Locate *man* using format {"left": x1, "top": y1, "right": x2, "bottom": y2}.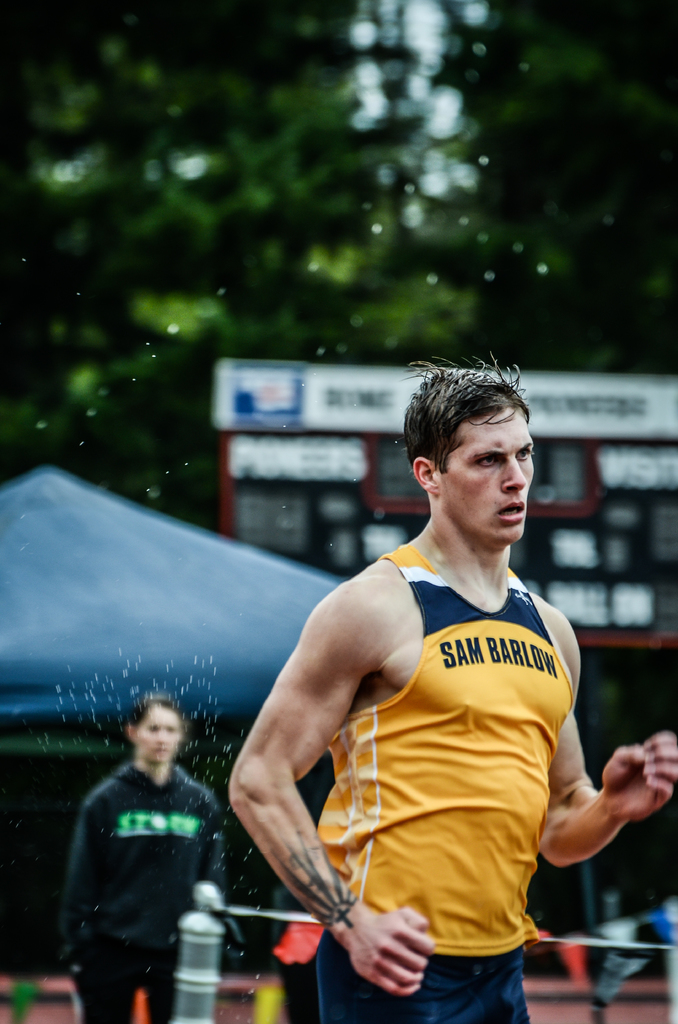
{"left": 223, "top": 358, "right": 608, "bottom": 1003}.
